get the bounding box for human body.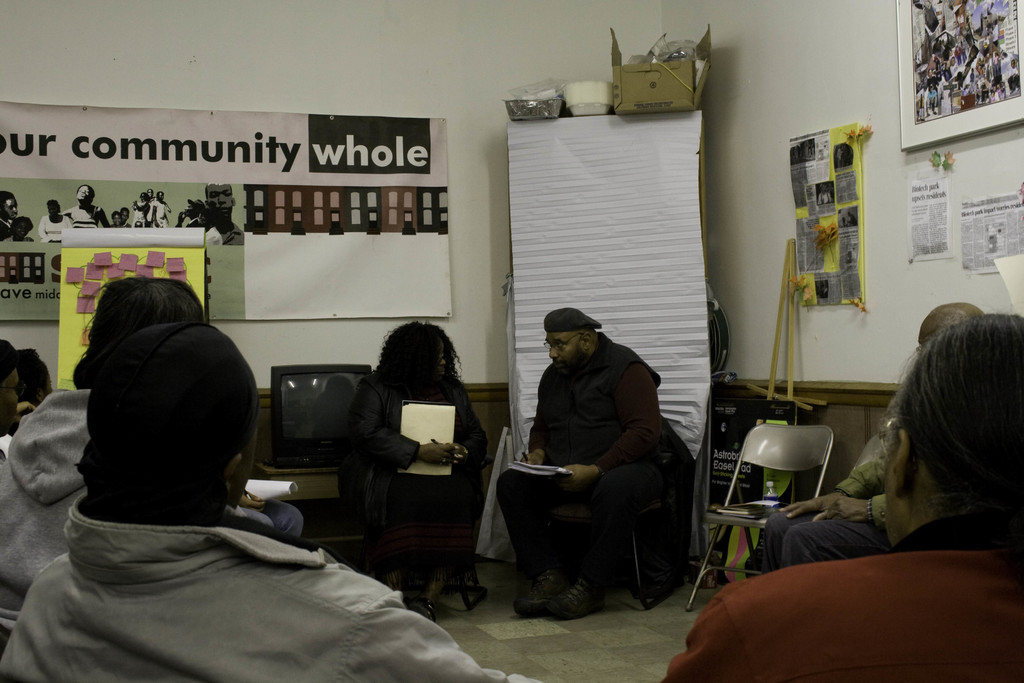
(x1=349, y1=366, x2=492, y2=623).
